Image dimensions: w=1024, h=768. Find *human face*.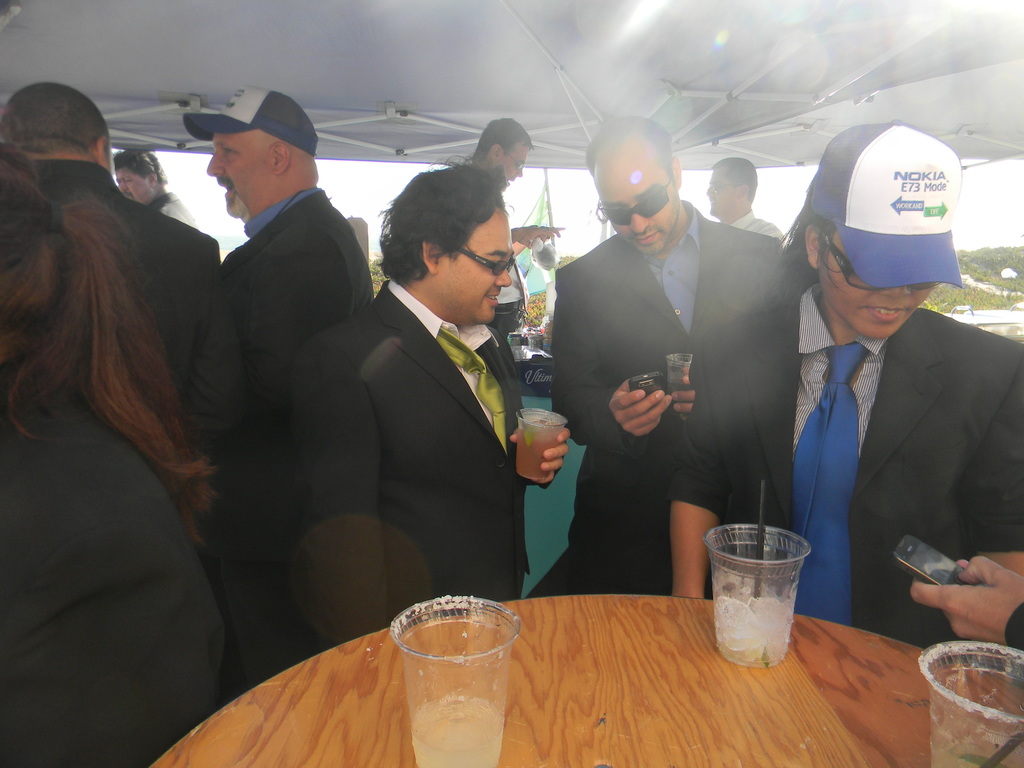
x1=111, y1=166, x2=148, y2=207.
